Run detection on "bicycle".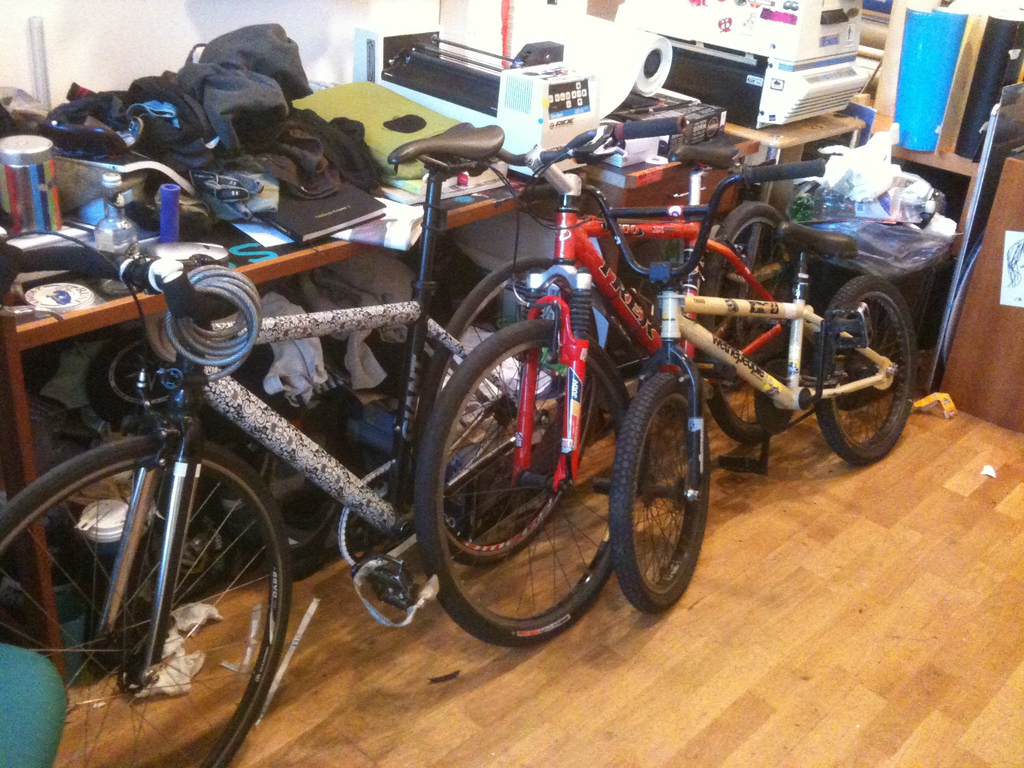
Result: (left=413, top=102, right=812, bottom=569).
